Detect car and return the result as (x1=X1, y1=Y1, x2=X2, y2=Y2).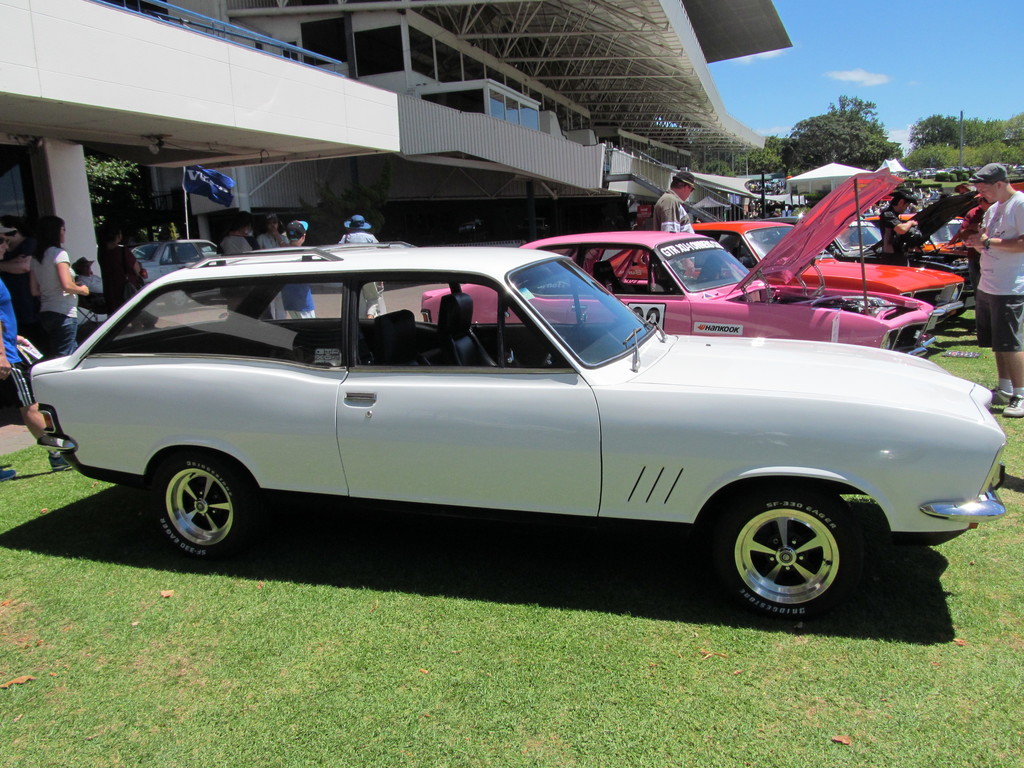
(x1=22, y1=237, x2=1007, y2=611).
